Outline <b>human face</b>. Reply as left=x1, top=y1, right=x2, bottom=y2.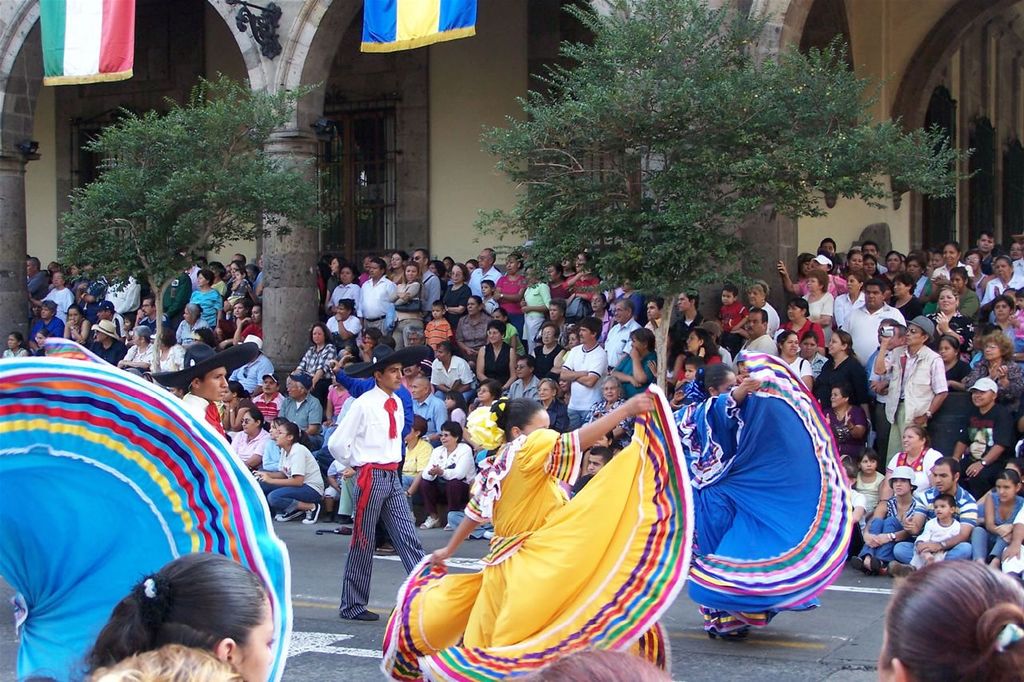
left=996, top=260, right=1010, bottom=277.
